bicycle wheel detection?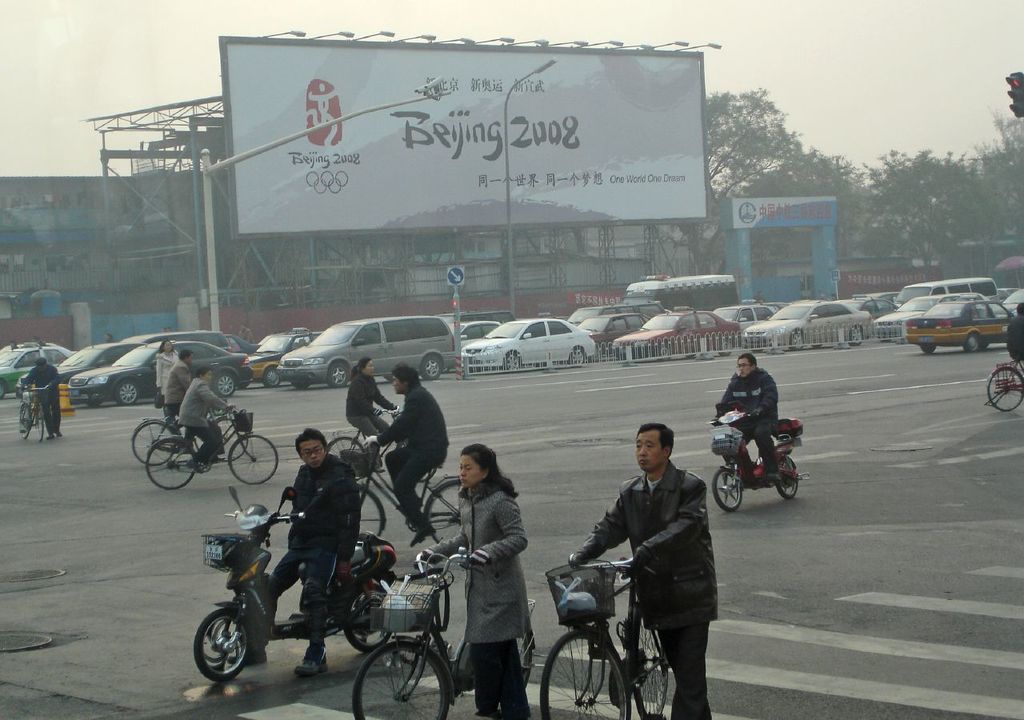
<region>426, 483, 462, 543</region>
